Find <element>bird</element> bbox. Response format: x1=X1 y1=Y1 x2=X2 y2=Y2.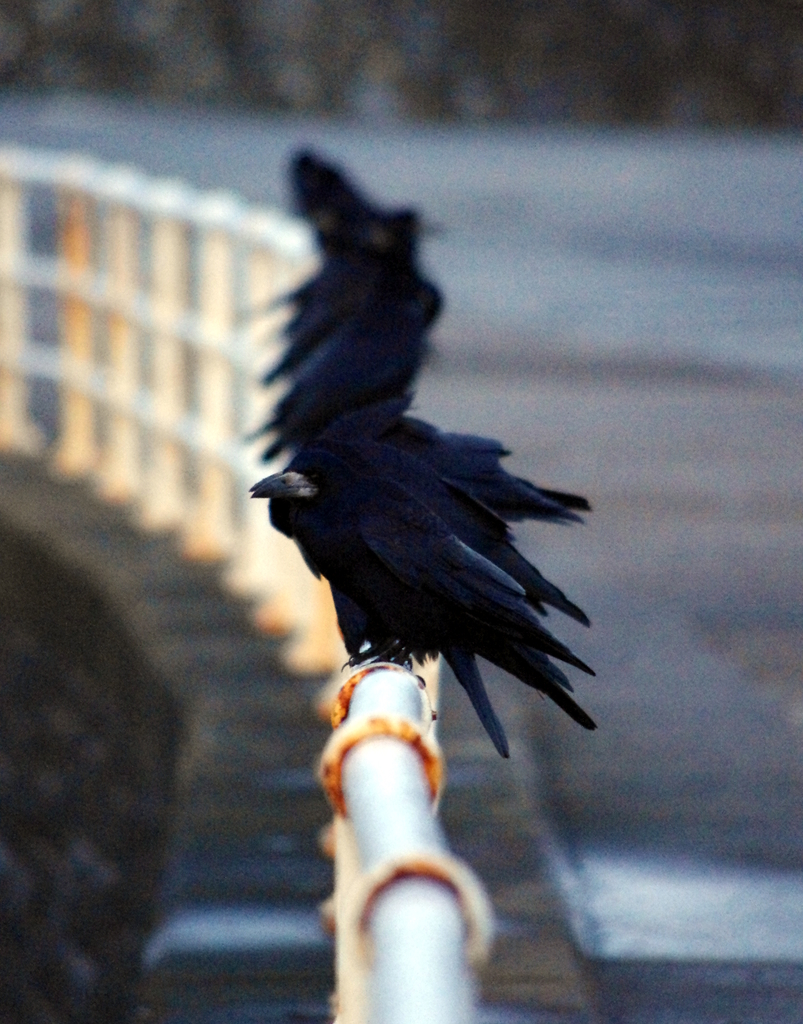
x1=239 y1=189 x2=626 y2=767.
